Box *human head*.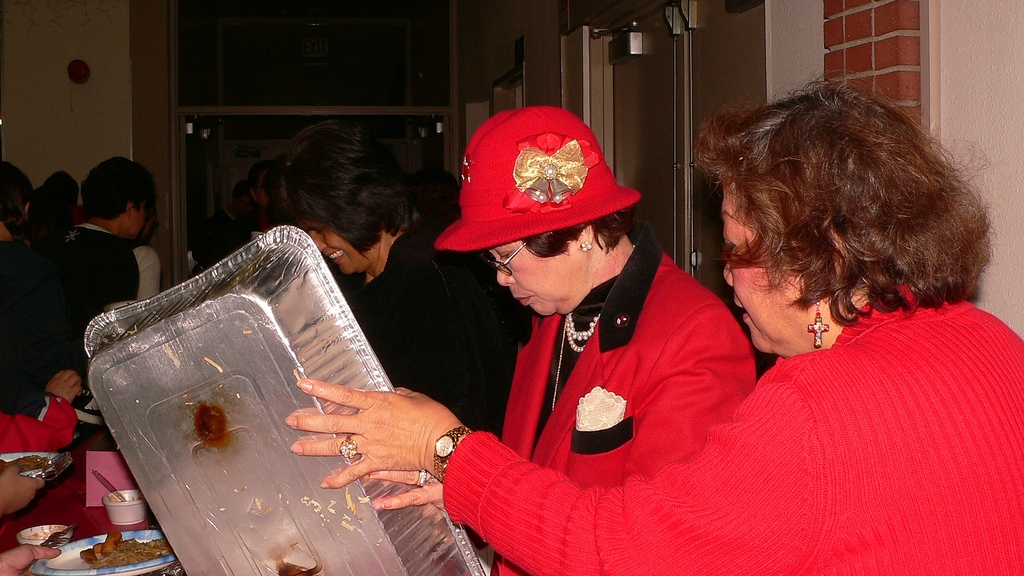
BBox(228, 180, 252, 218).
